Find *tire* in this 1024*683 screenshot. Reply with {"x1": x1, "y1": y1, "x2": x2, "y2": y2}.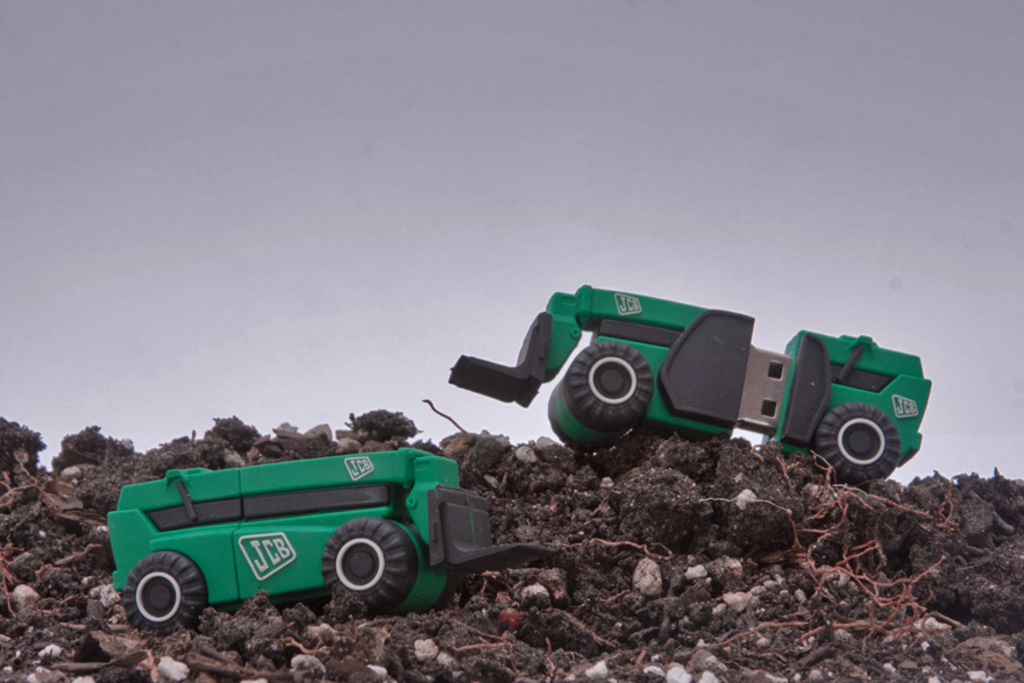
{"x1": 319, "y1": 519, "x2": 424, "y2": 610}.
